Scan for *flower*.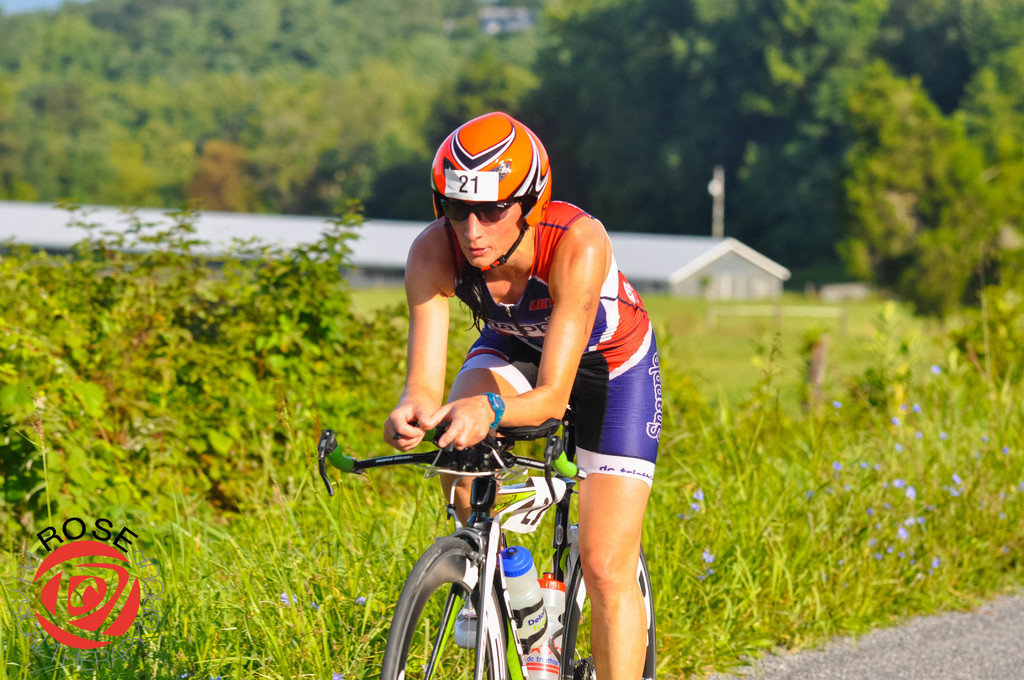
Scan result: [902,483,917,494].
